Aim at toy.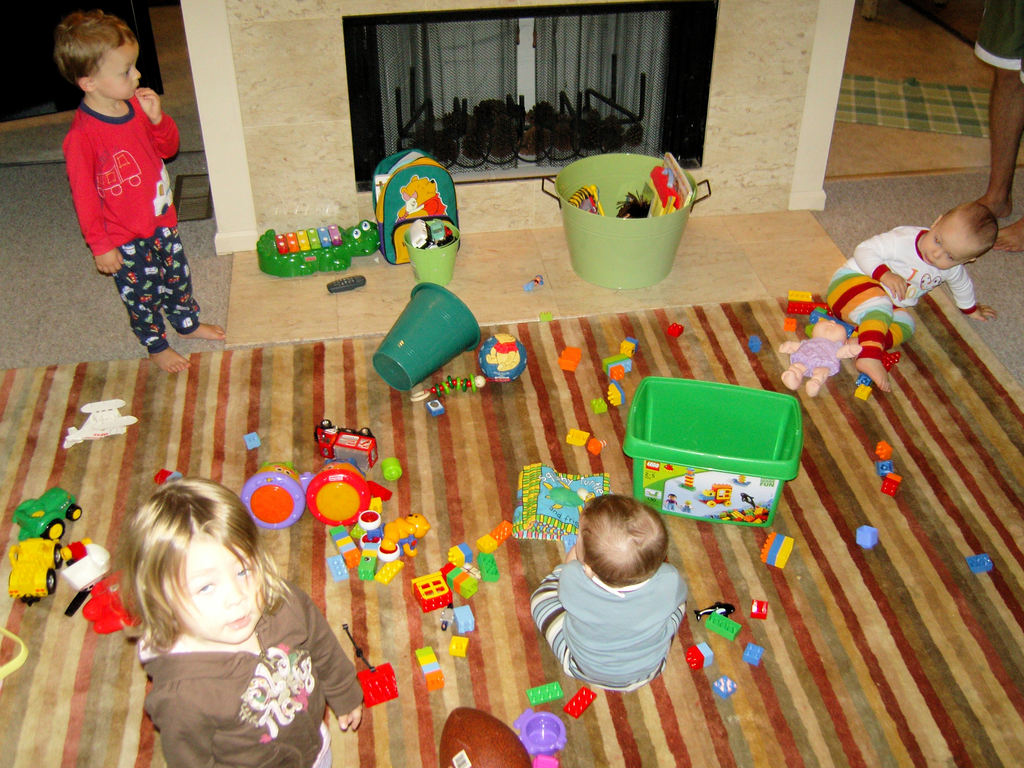
Aimed at [877,463,888,479].
